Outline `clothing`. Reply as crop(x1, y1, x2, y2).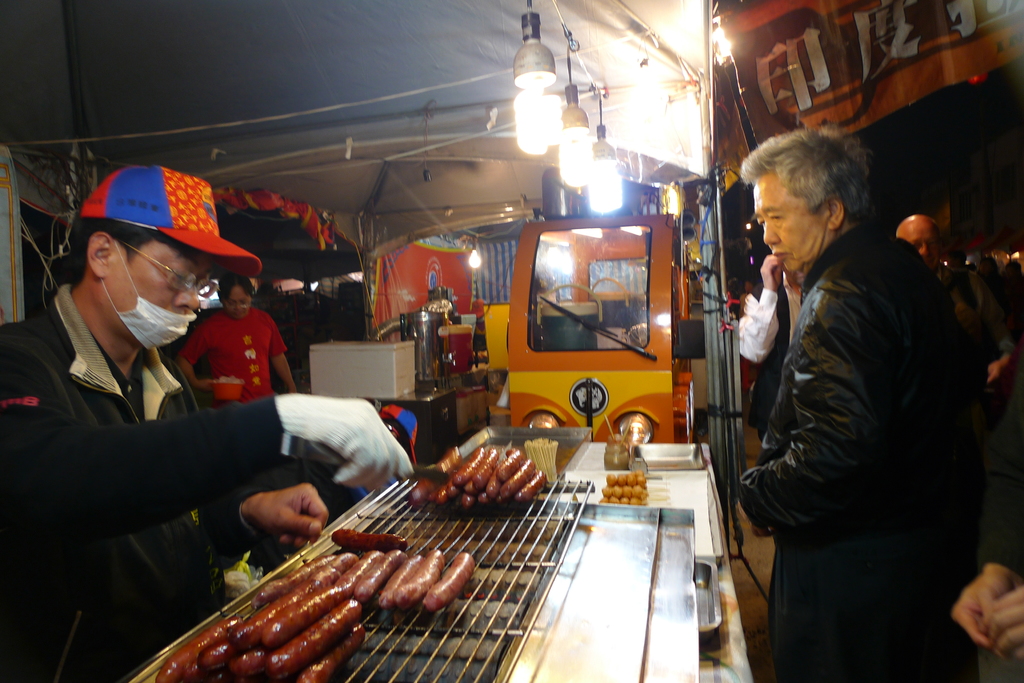
crop(0, 283, 286, 682).
